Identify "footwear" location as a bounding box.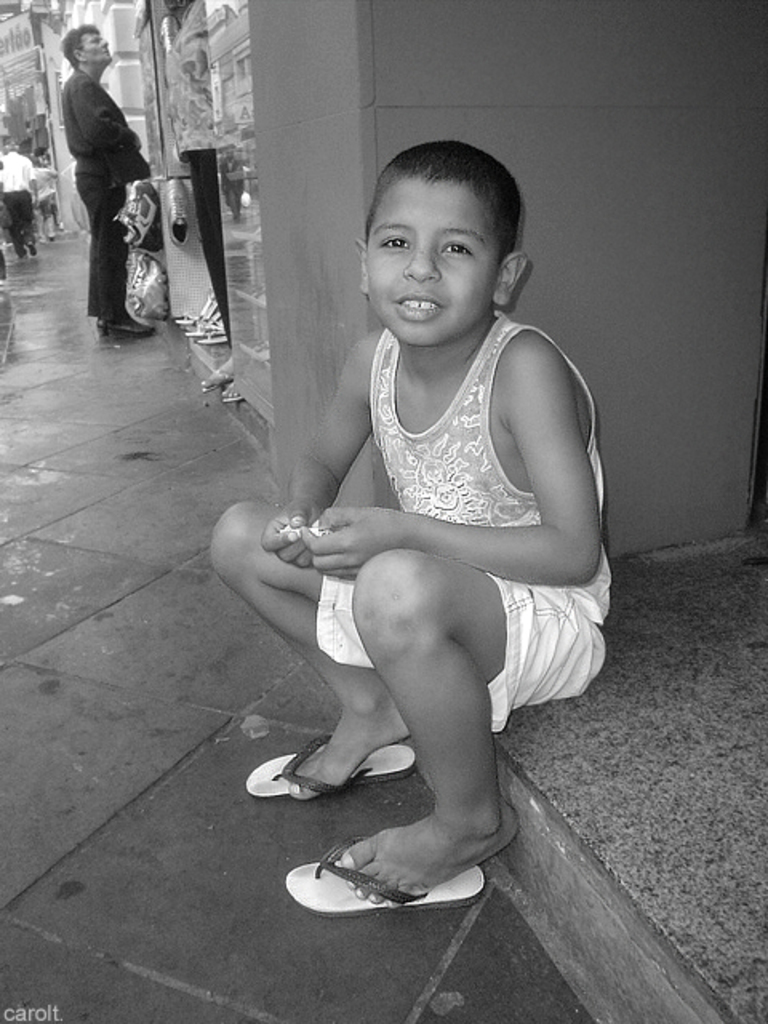
<region>99, 312, 160, 338</region>.
